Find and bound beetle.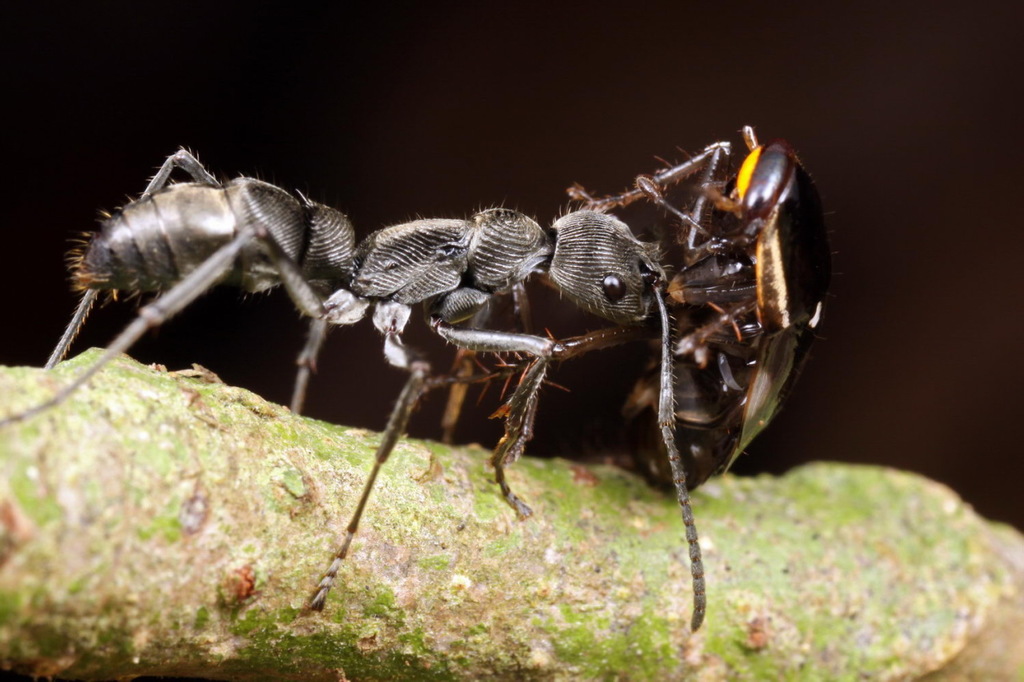
Bound: 0,141,695,642.
